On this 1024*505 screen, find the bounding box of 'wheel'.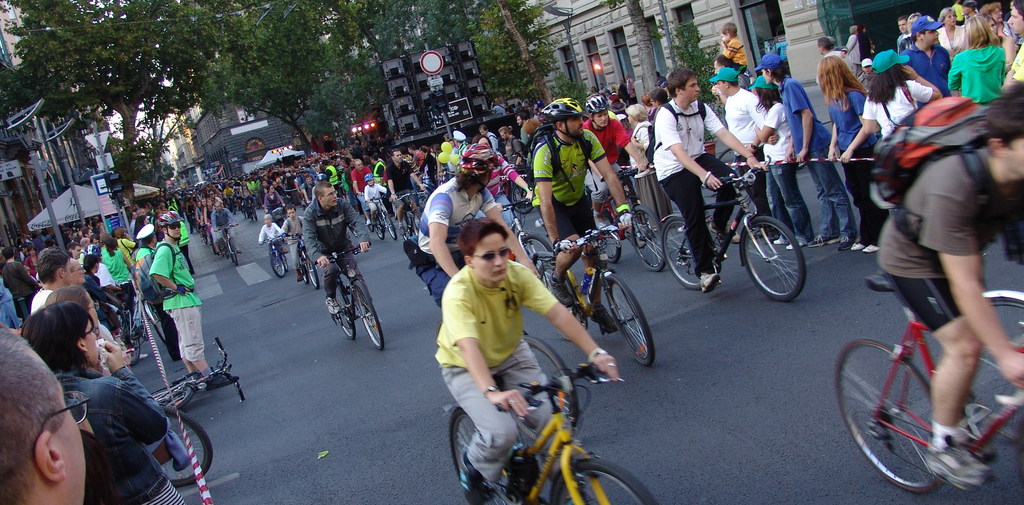
Bounding box: pyautogui.locateOnScreen(737, 209, 808, 306).
